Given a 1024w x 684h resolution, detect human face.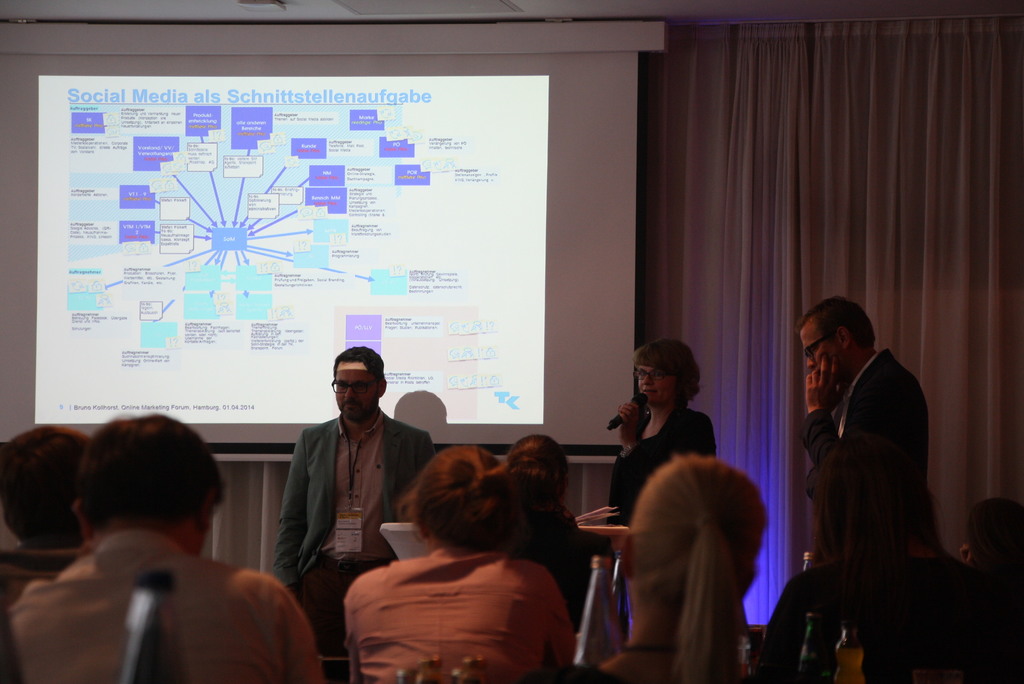
region(329, 357, 374, 414).
